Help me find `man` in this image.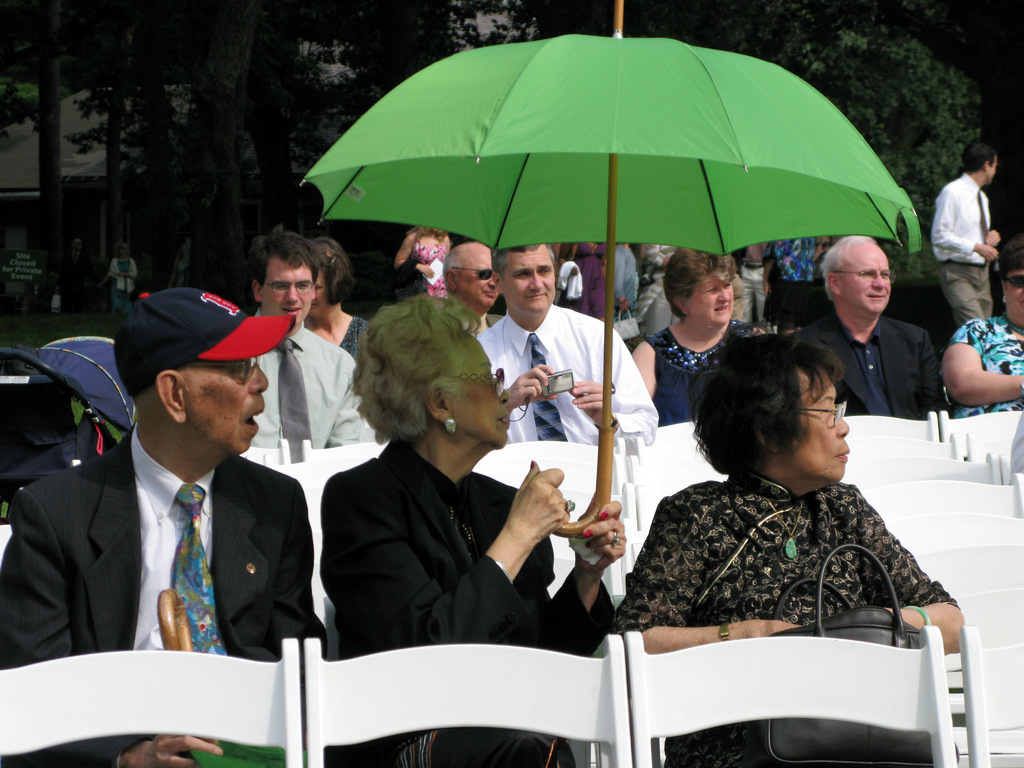
Found it: x1=477, y1=241, x2=663, y2=456.
